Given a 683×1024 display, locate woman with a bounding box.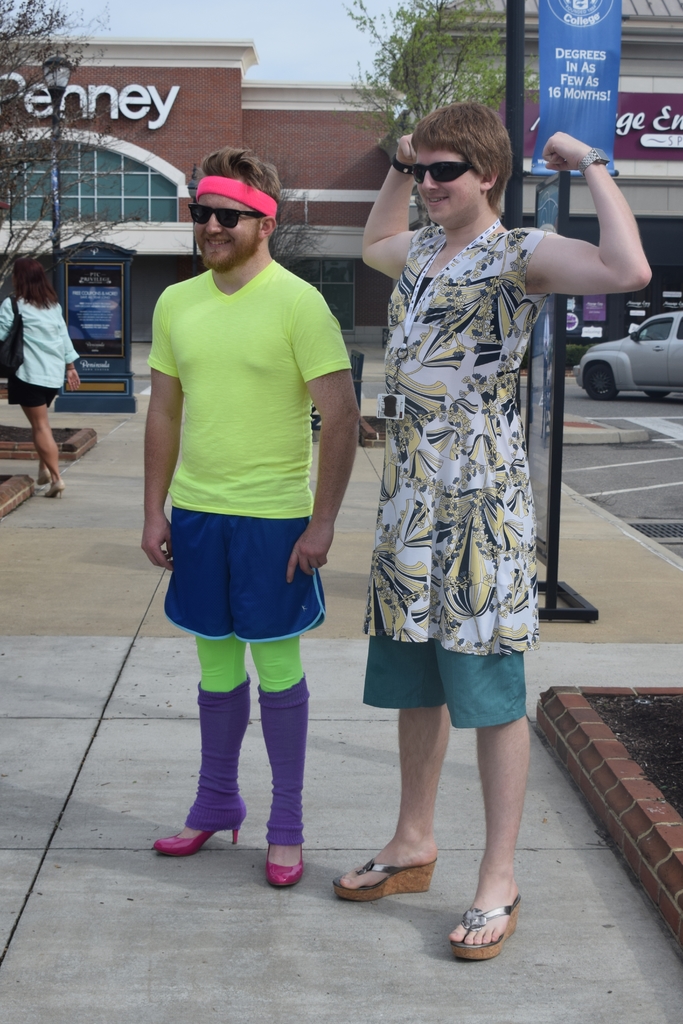
Located: bbox=(0, 241, 82, 493).
